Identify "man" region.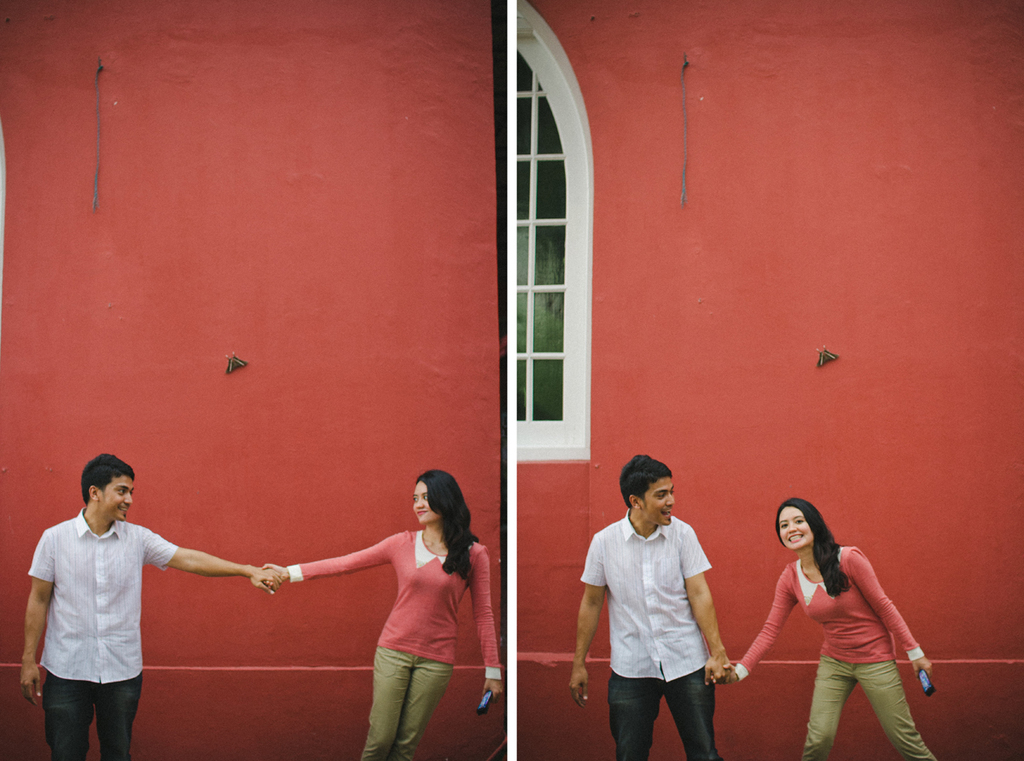
Region: crop(17, 453, 281, 760).
